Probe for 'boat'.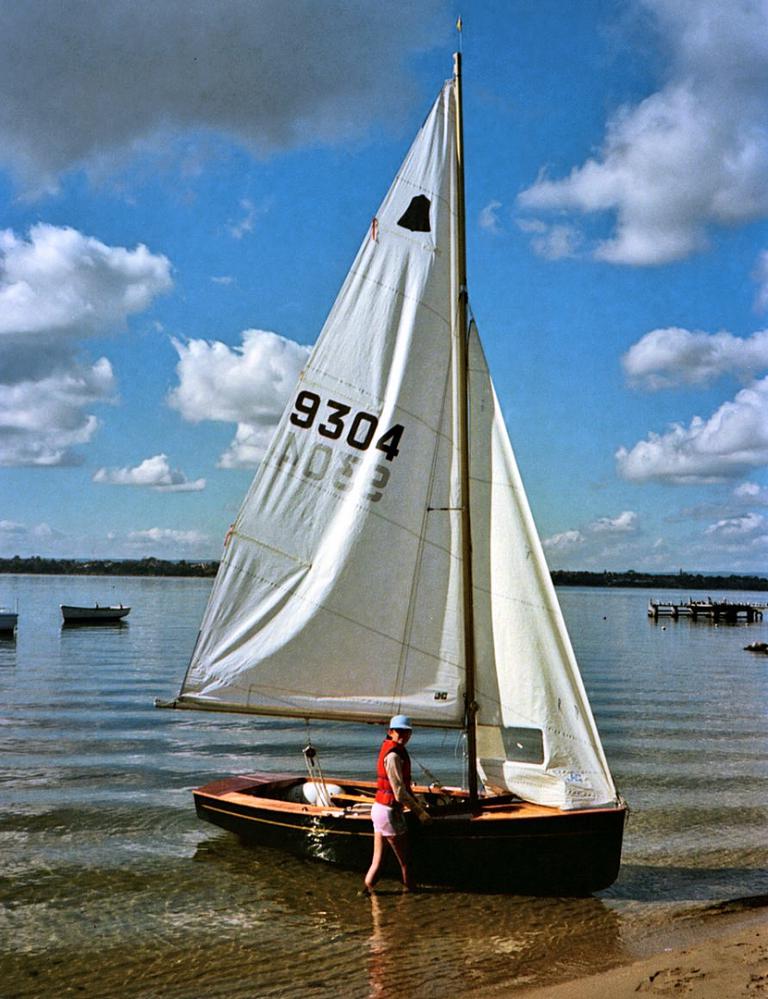
Probe result: locate(0, 606, 25, 632).
